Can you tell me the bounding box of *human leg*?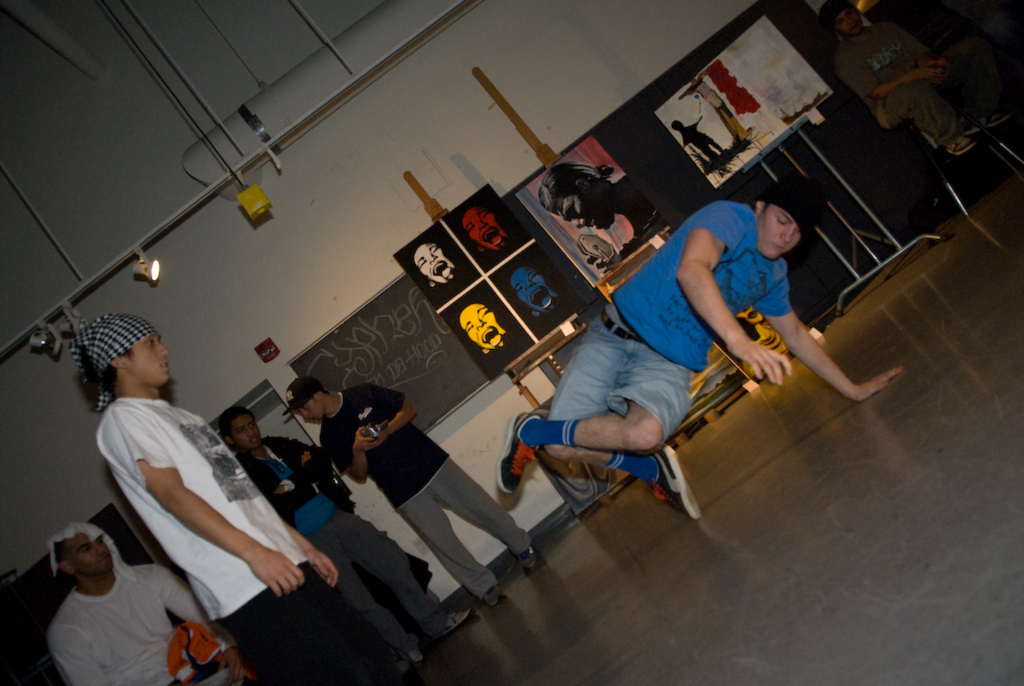
<box>405,486,502,611</box>.
